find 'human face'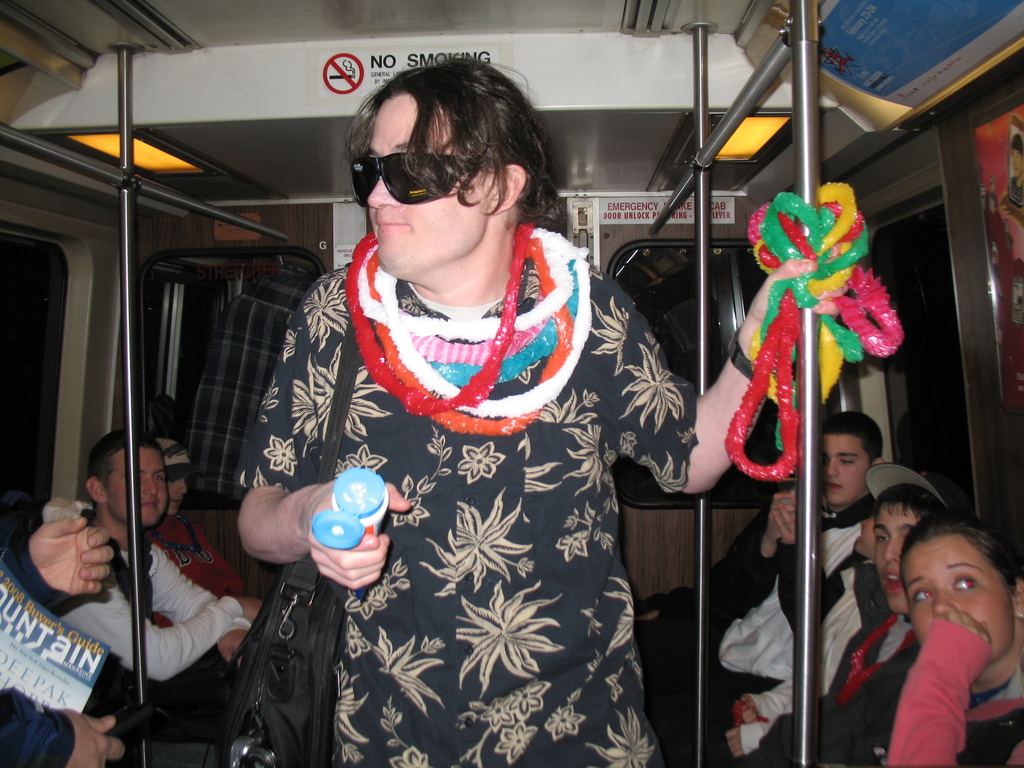
x1=817, y1=430, x2=868, y2=511
